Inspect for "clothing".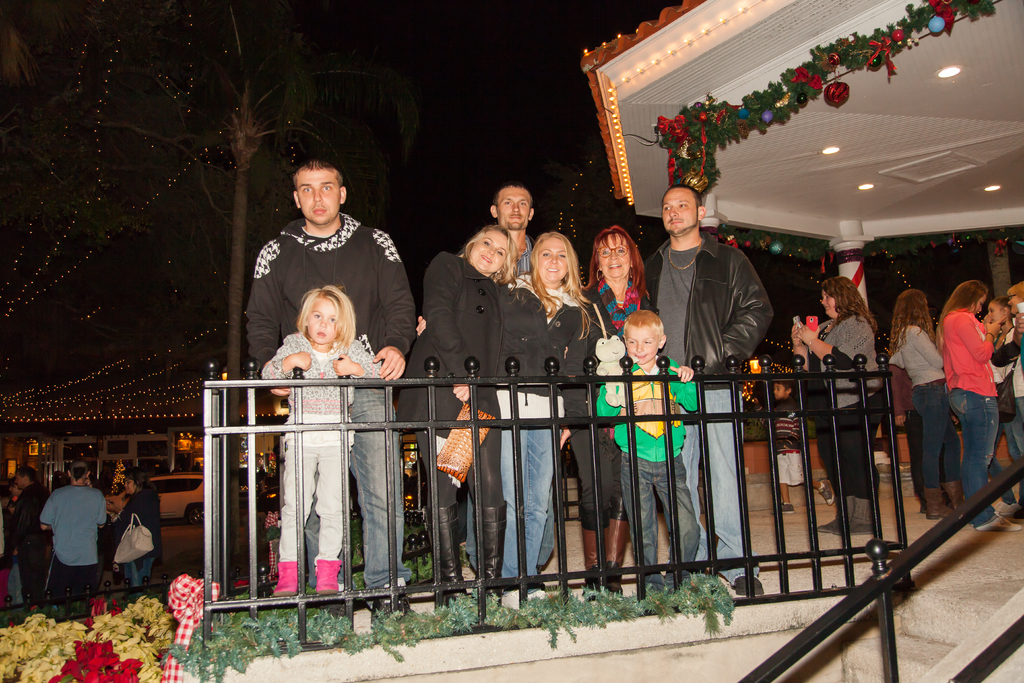
Inspection: 0/504/14/599.
